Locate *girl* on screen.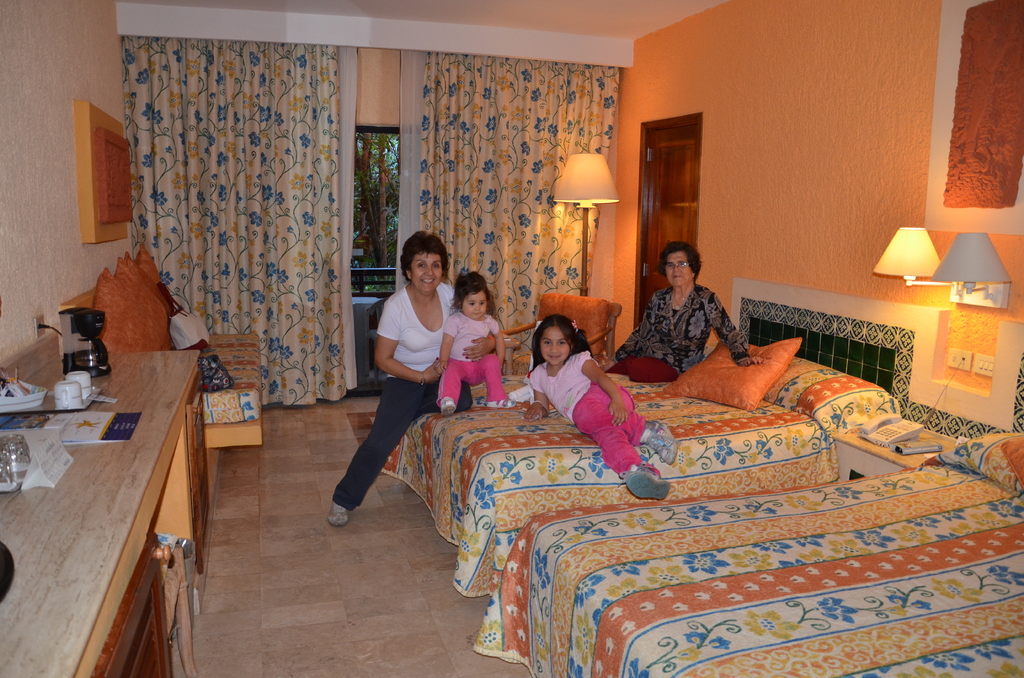
On screen at 529,315,676,500.
